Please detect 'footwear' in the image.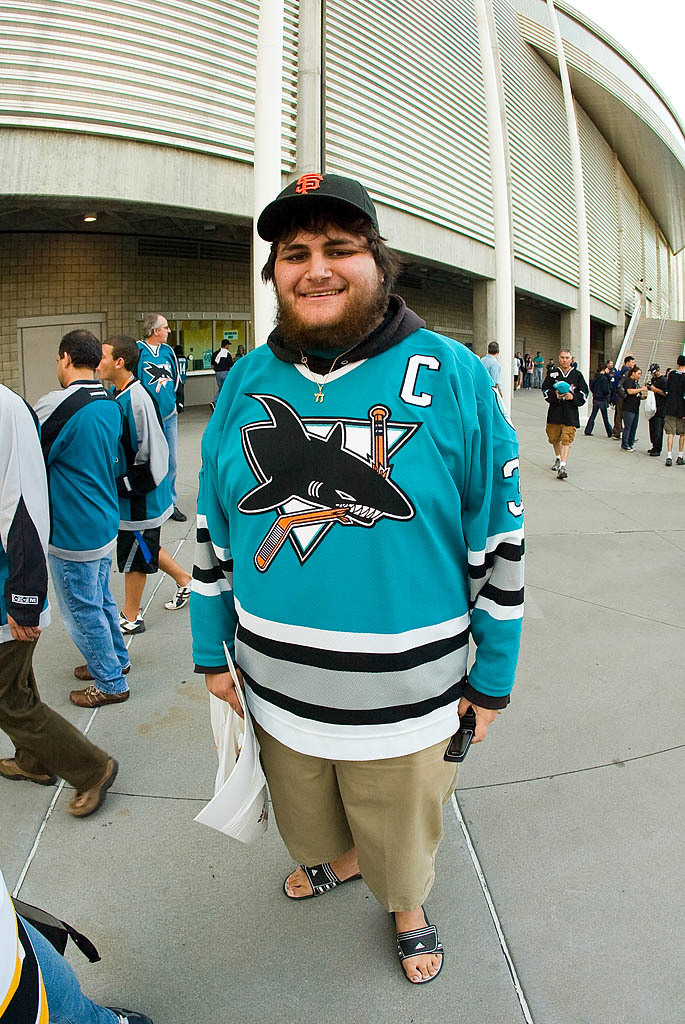
pyautogui.locateOnScreen(106, 1004, 150, 1023).
